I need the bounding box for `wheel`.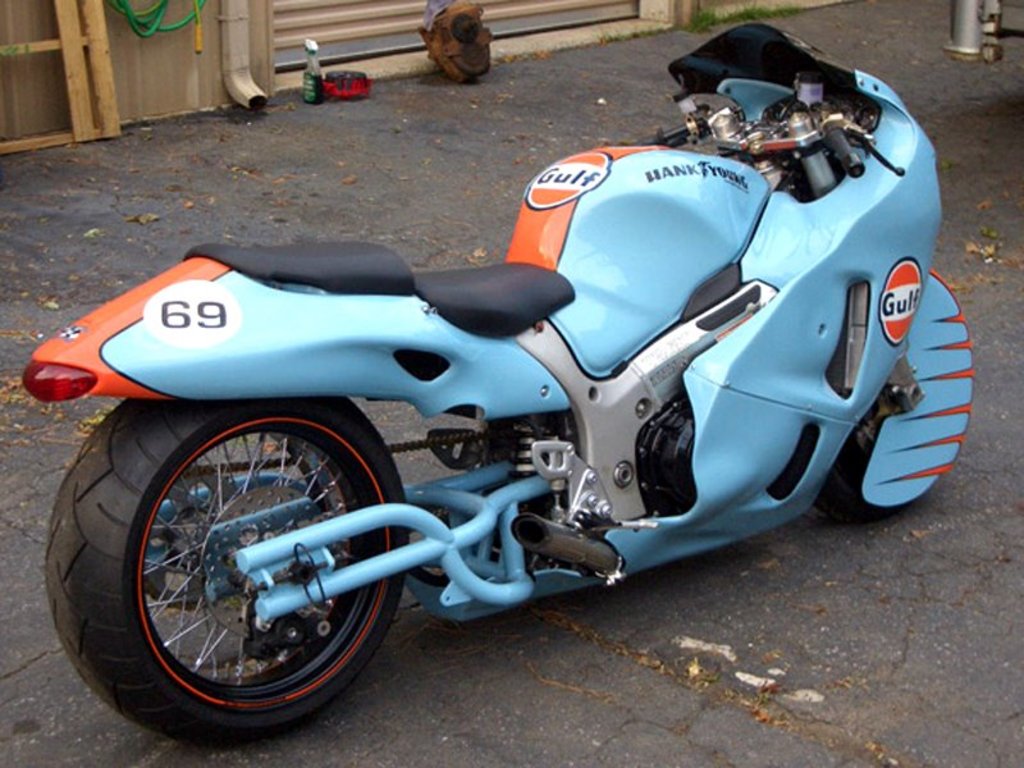
Here it is: BBox(817, 383, 911, 524).
